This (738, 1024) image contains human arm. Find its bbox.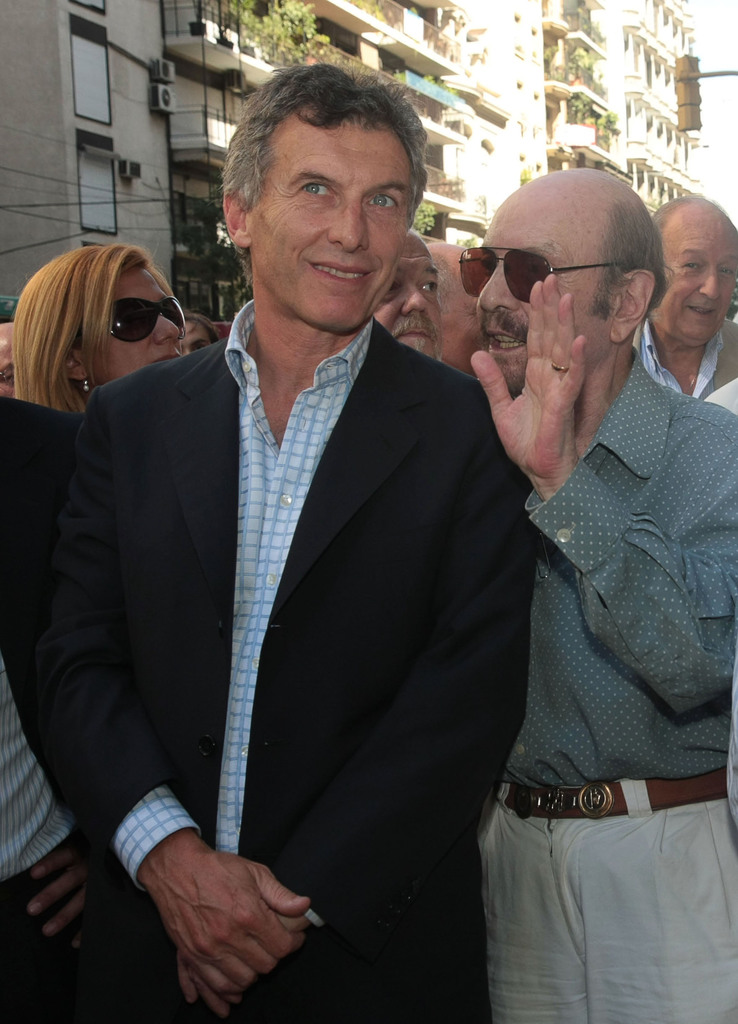
x1=163, y1=389, x2=550, y2=1017.
